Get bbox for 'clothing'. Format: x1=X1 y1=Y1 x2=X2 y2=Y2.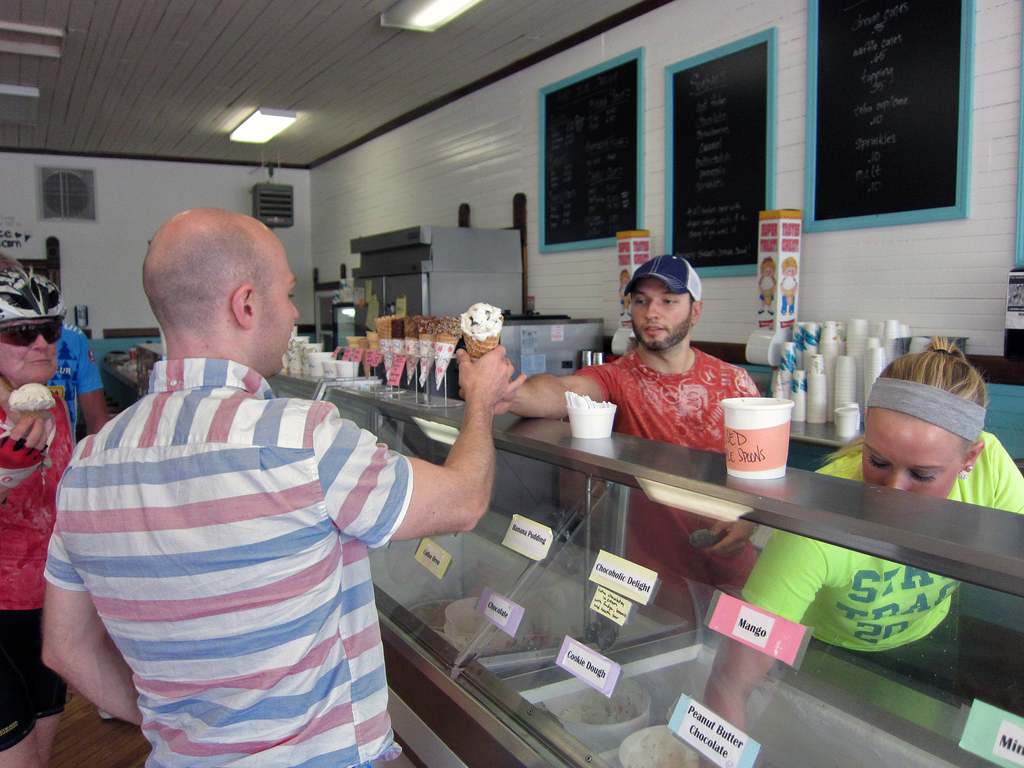
x1=742 y1=434 x2=1023 y2=693.
